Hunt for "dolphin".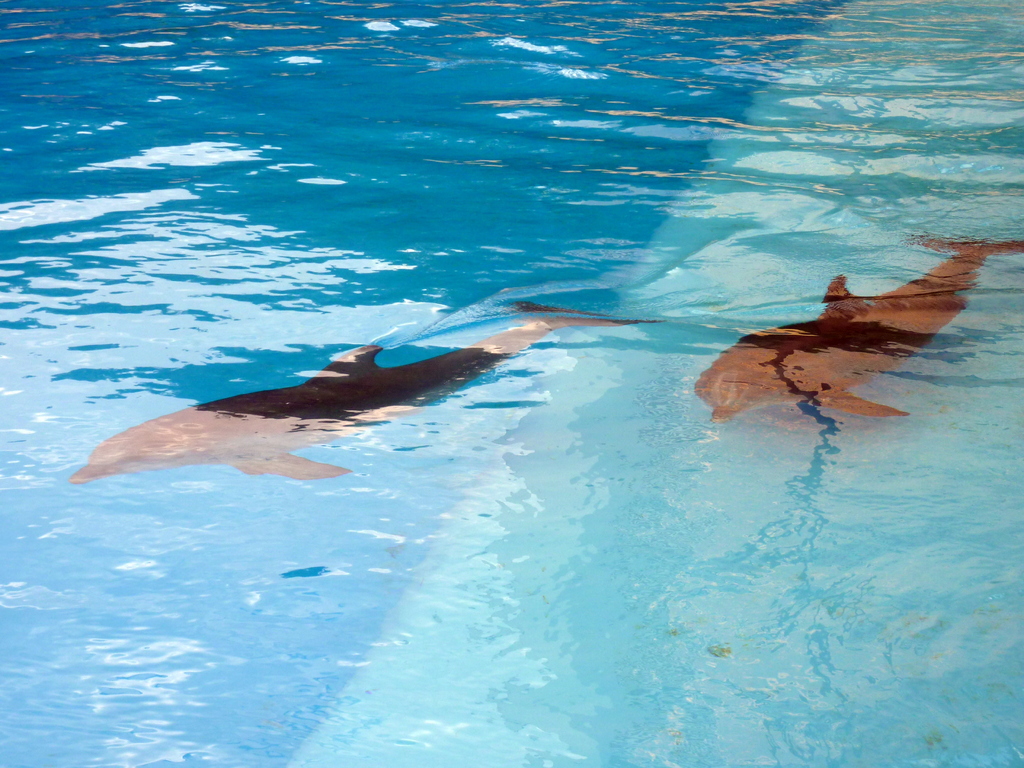
Hunted down at bbox=[691, 233, 1023, 429].
